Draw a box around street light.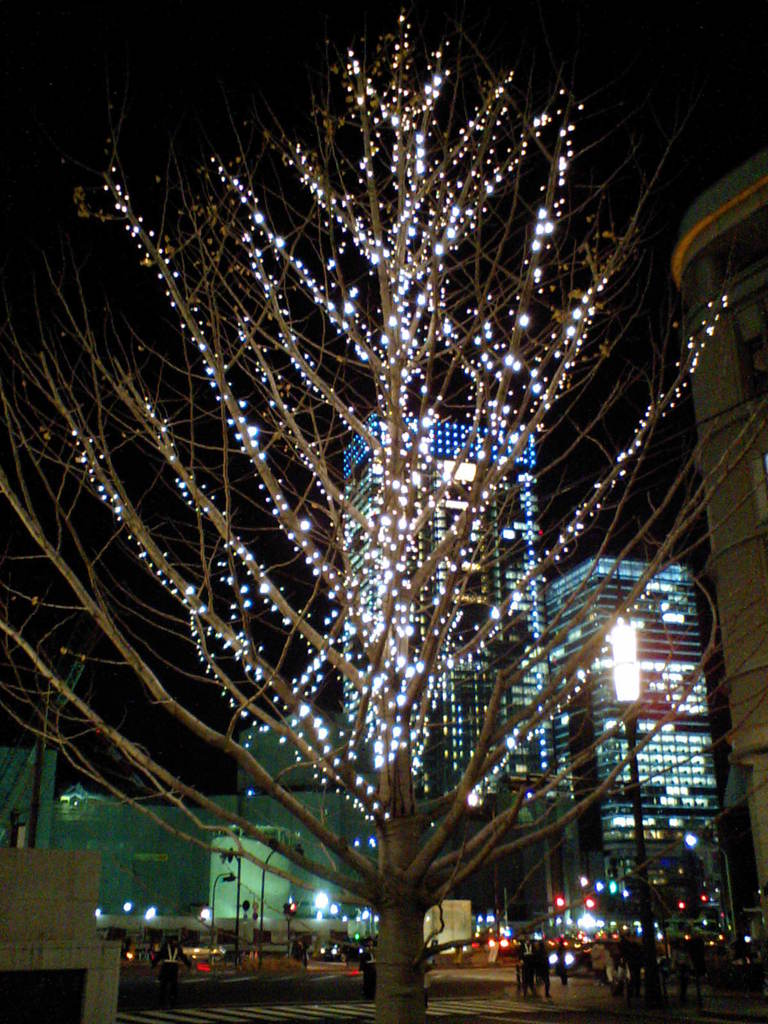
{"x1": 262, "y1": 844, "x2": 308, "y2": 953}.
